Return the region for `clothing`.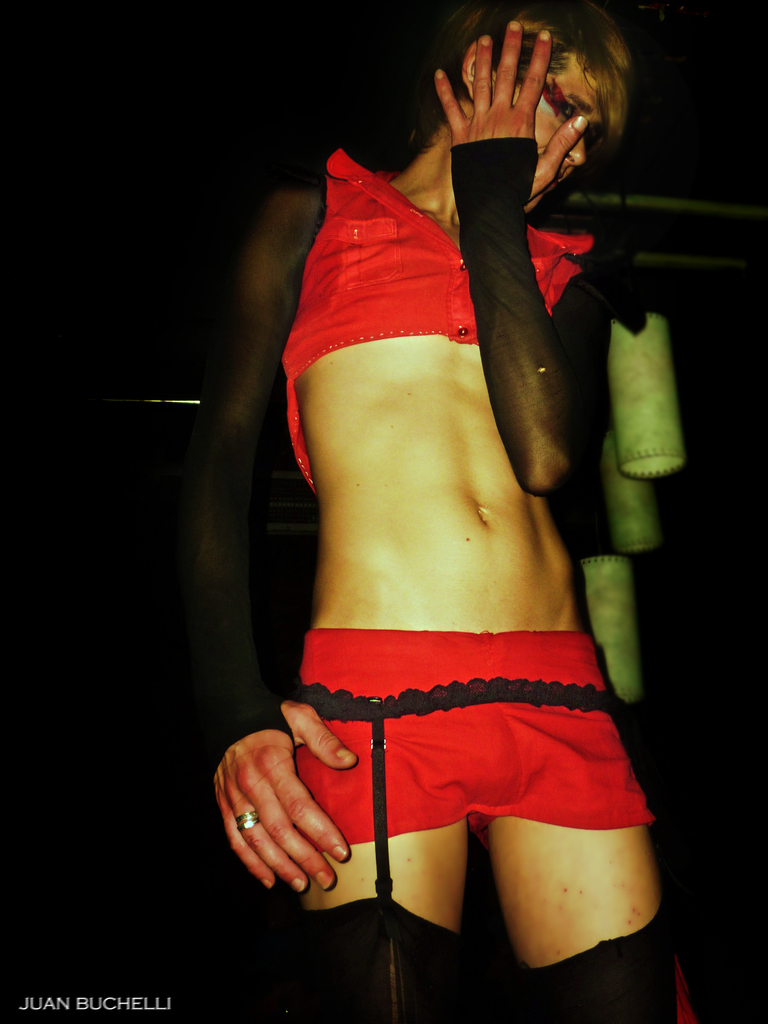
bbox=[273, 142, 639, 839].
